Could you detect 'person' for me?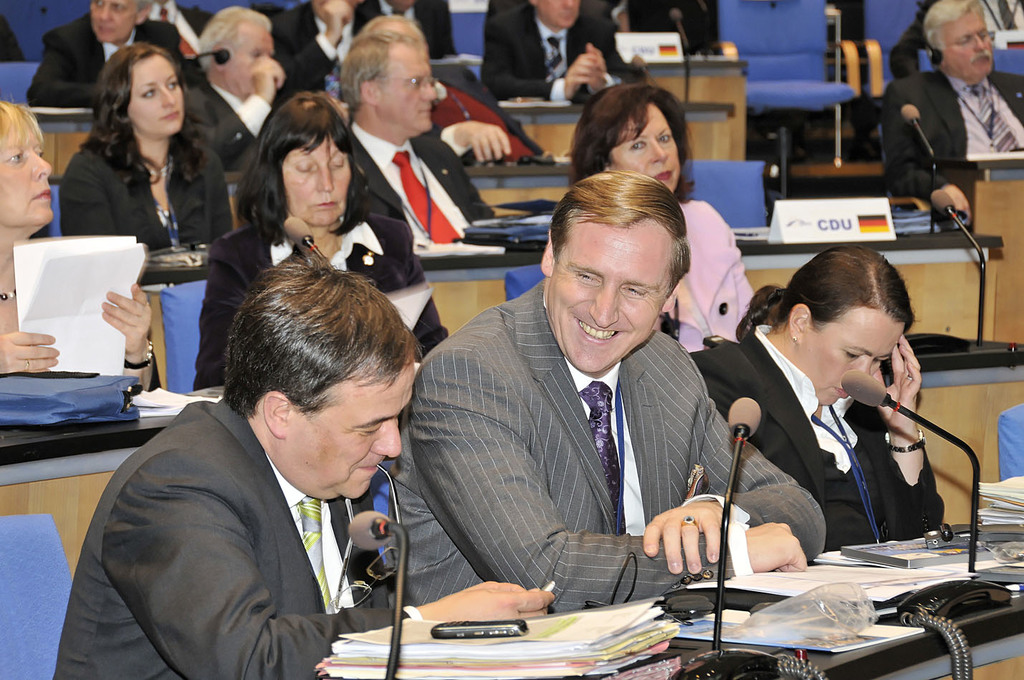
Detection result: {"x1": 0, "y1": 108, "x2": 158, "y2": 393}.
